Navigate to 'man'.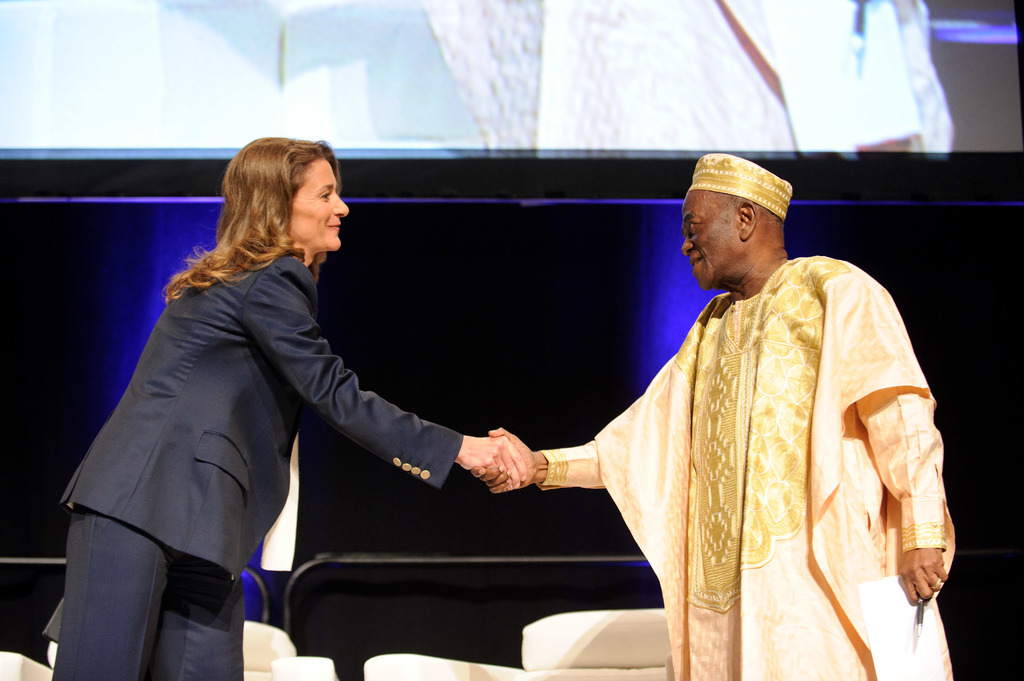
Navigation target: (463, 147, 963, 680).
